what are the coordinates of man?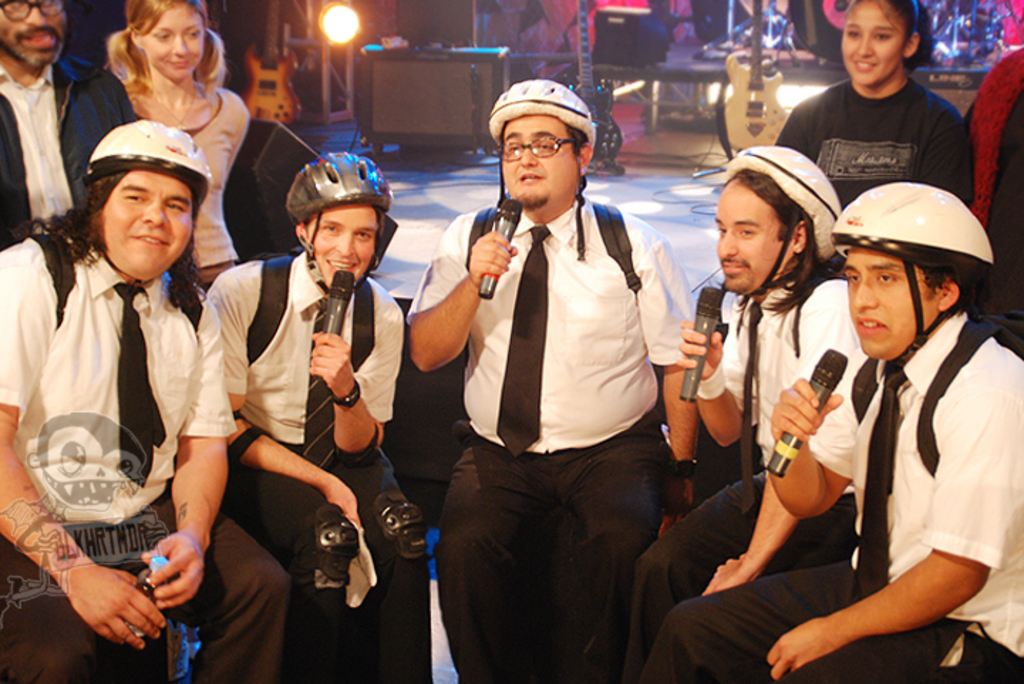
x1=0 y1=0 x2=138 y2=252.
